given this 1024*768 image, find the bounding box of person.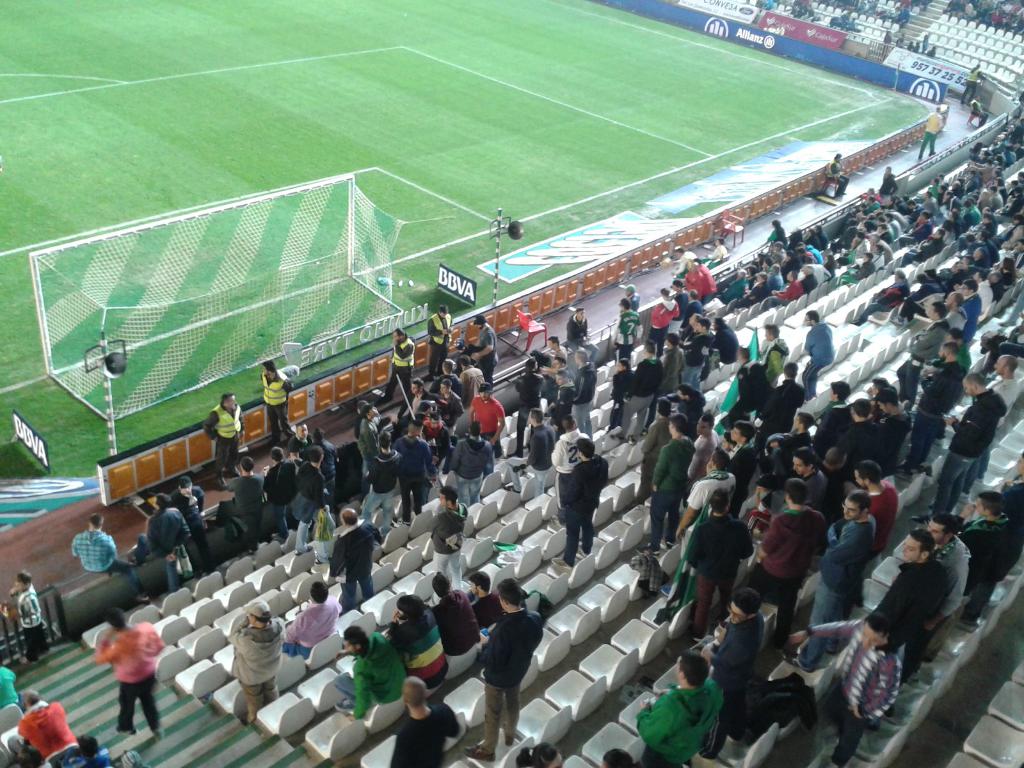
428 564 474 676.
